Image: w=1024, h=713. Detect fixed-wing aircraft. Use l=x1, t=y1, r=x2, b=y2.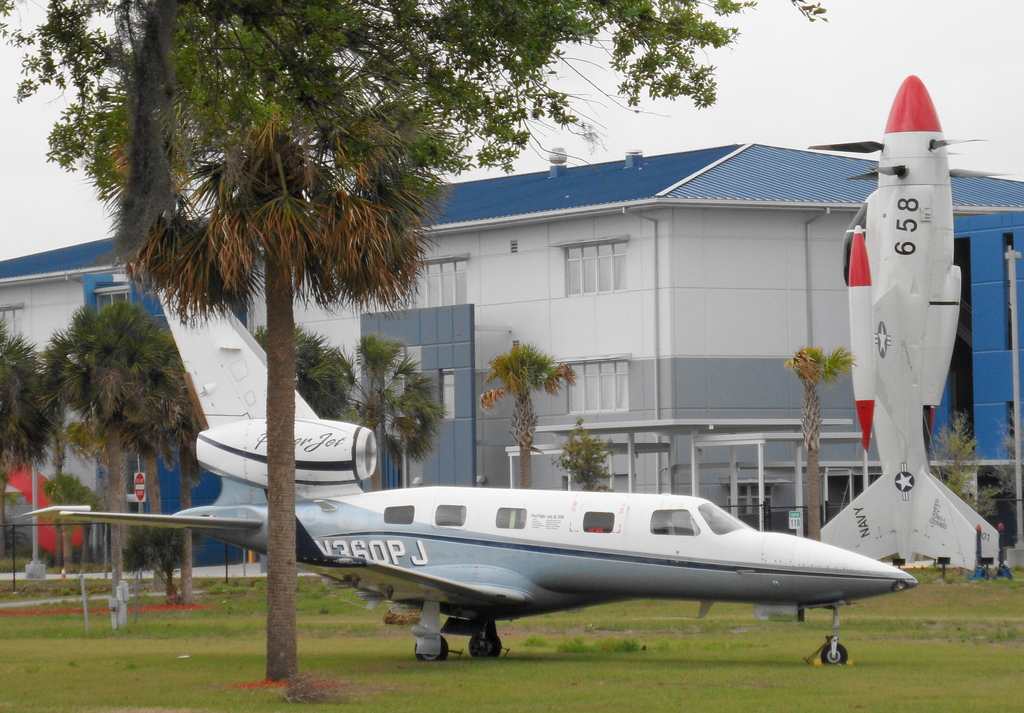
l=10, t=285, r=918, b=668.
